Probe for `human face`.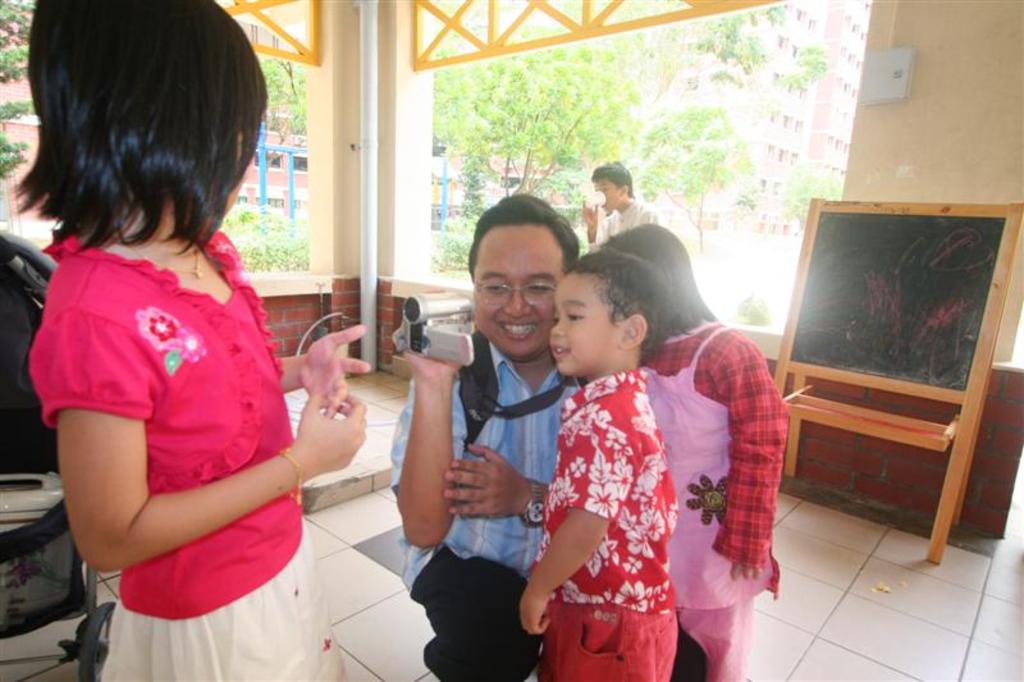
Probe result: BBox(596, 179, 622, 211).
